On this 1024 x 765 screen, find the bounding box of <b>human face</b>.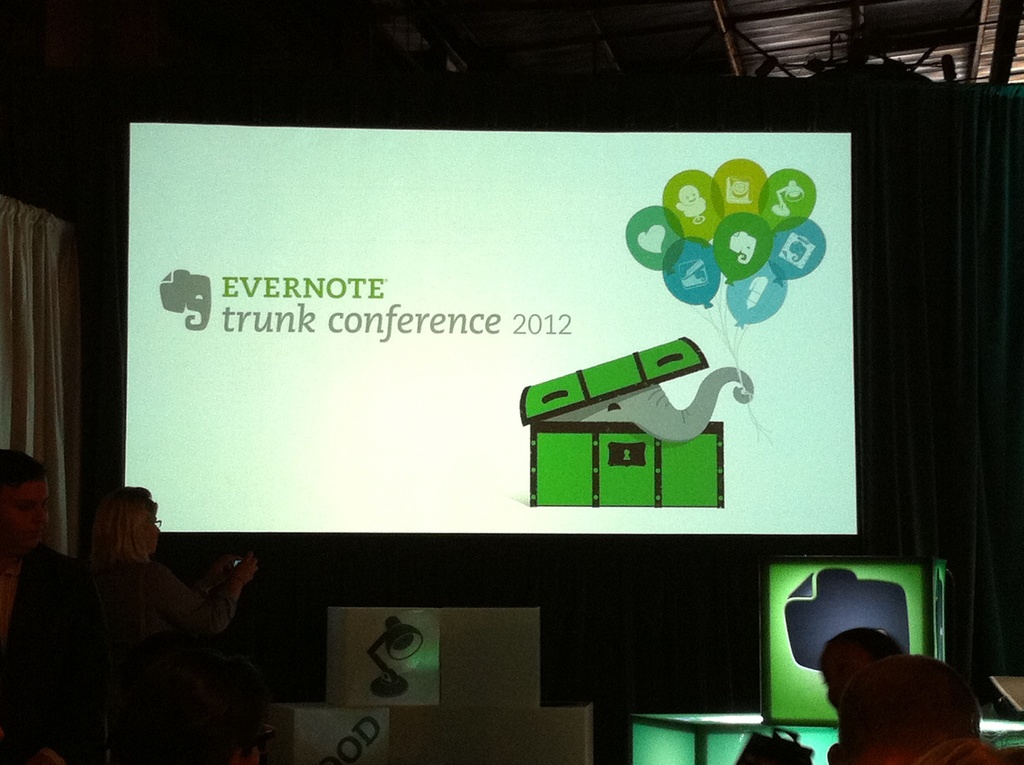
Bounding box: {"left": 140, "top": 517, "right": 159, "bottom": 558}.
